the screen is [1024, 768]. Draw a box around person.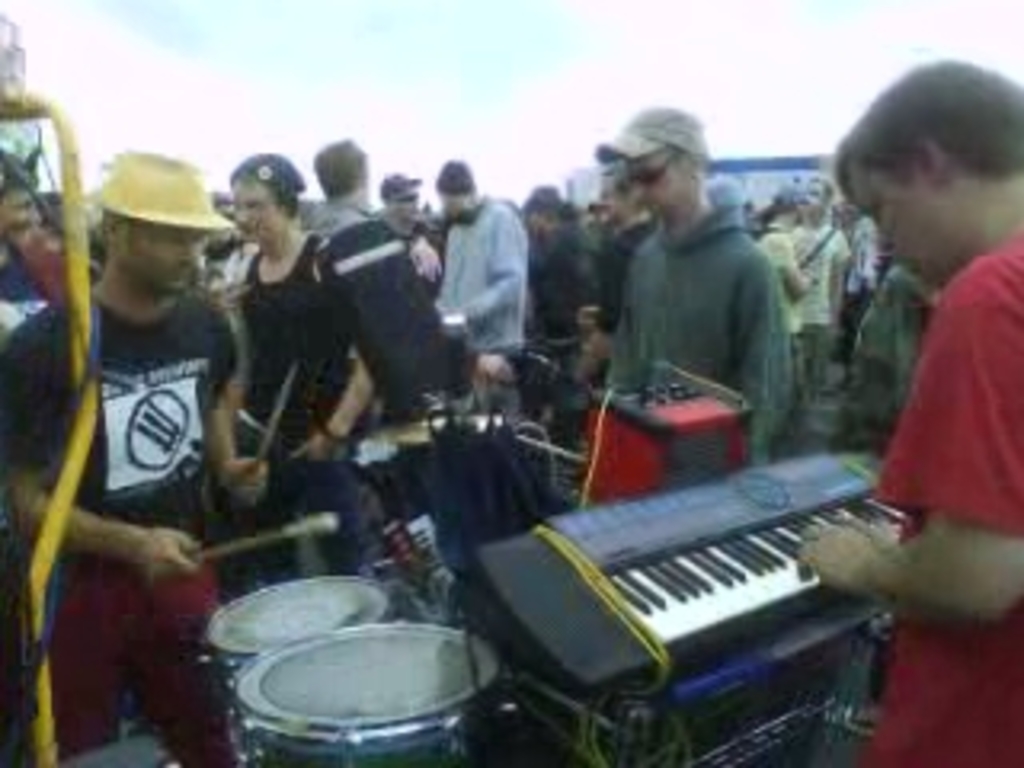
x1=774, y1=157, x2=861, y2=394.
